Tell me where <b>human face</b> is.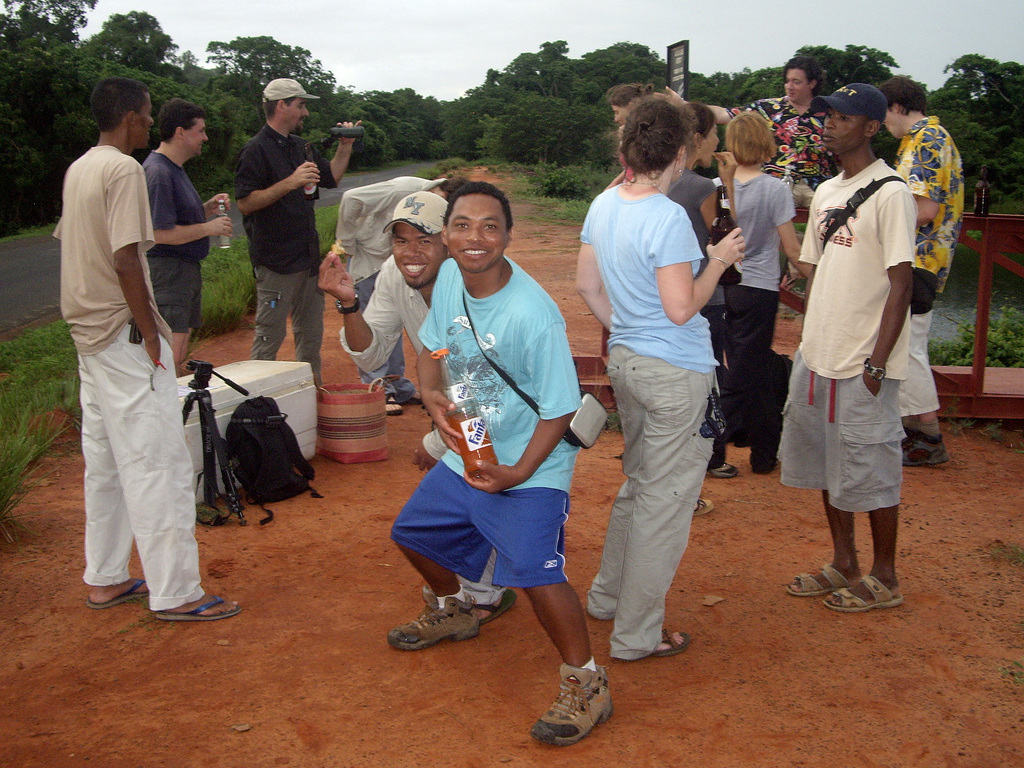
<b>human face</b> is at (391, 220, 445, 286).
